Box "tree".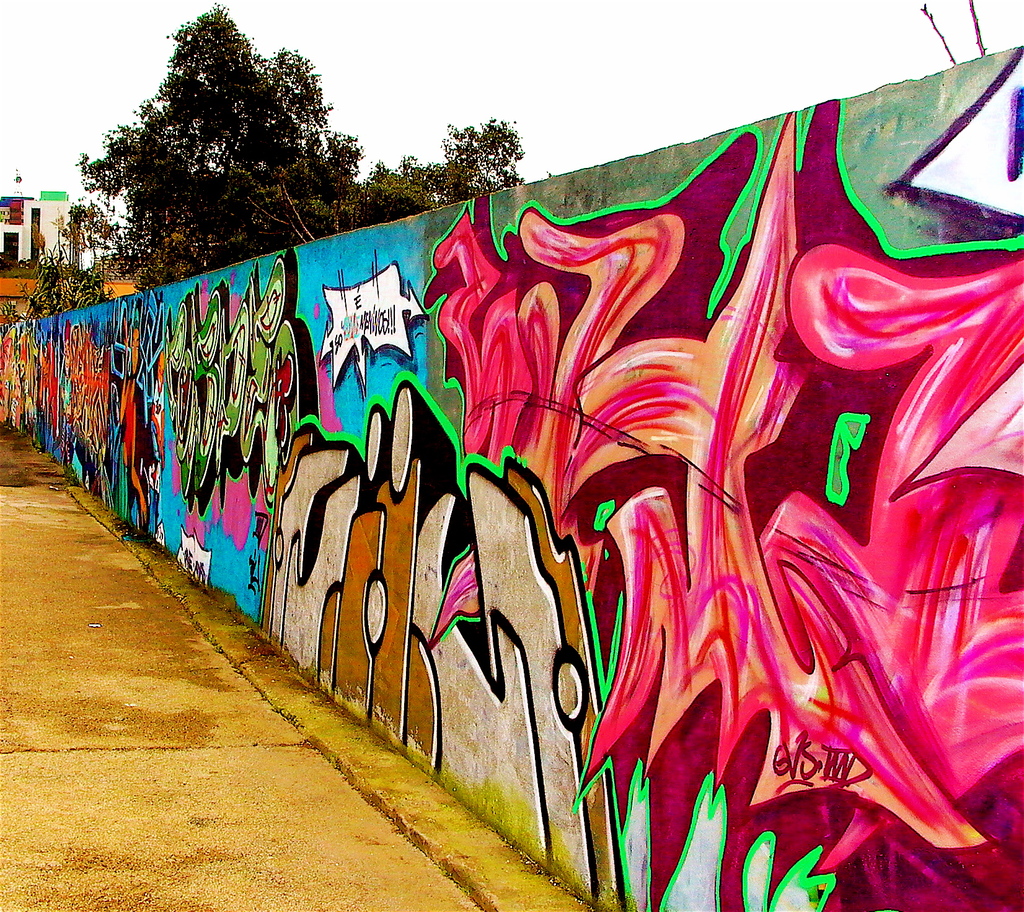
box(97, 20, 527, 279).
